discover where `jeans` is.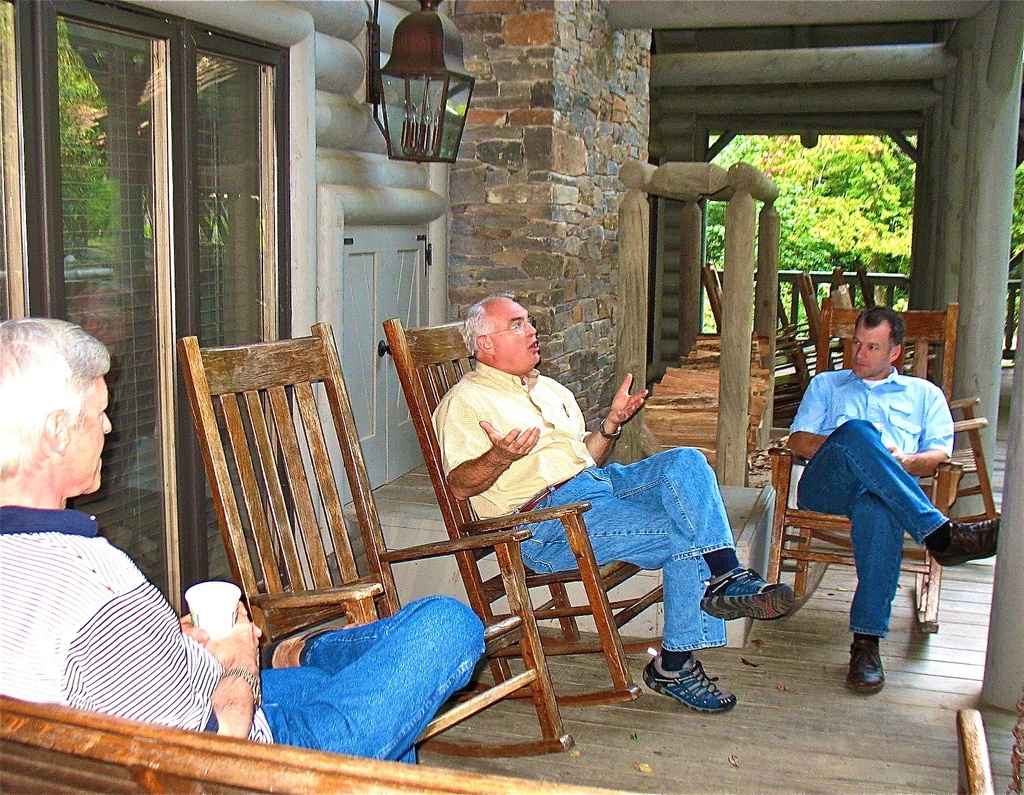
Discovered at [x1=796, y1=415, x2=945, y2=637].
